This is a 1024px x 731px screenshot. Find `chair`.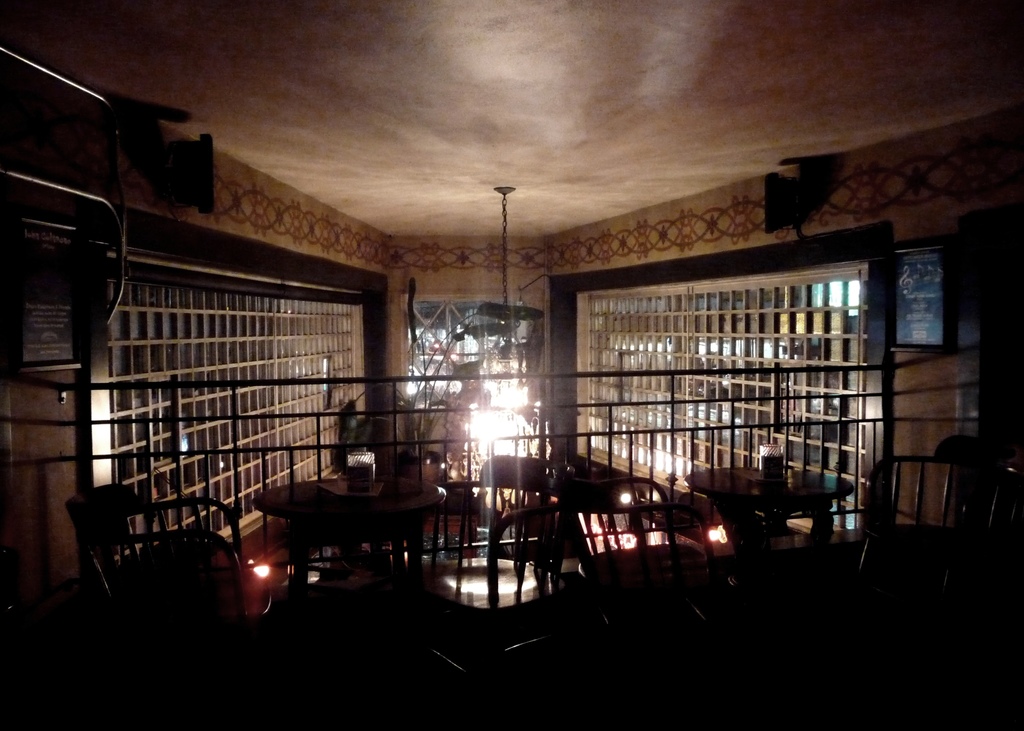
Bounding box: region(563, 477, 677, 566).
